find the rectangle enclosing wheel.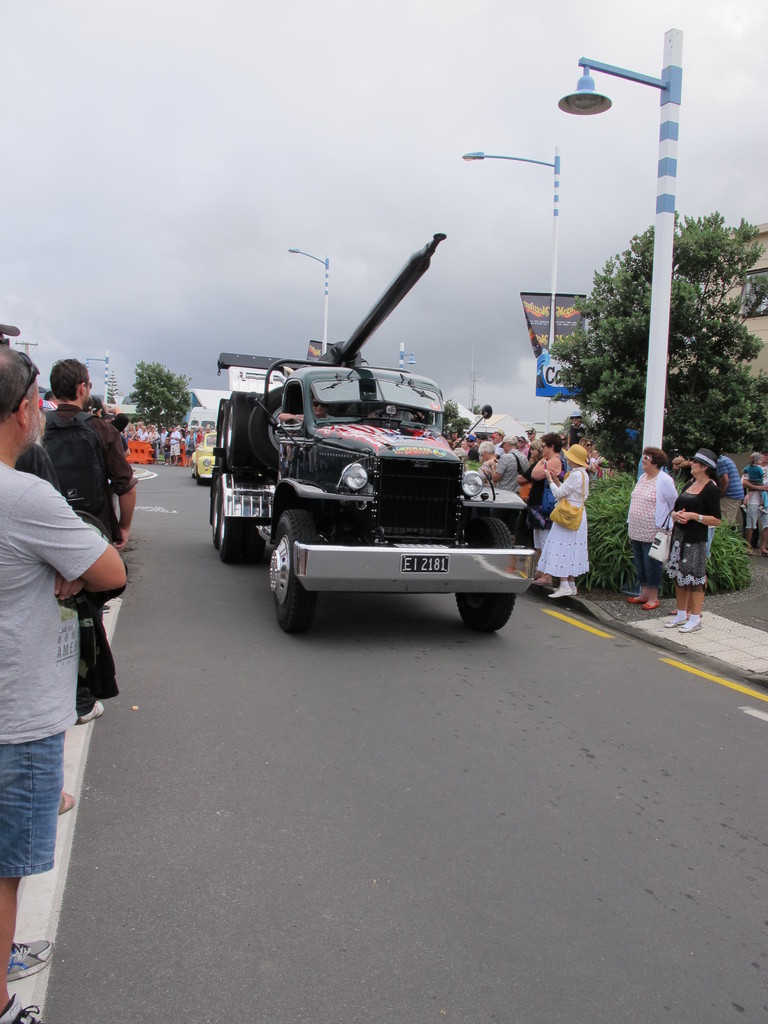
select_region(216, 497, 261, 566).
